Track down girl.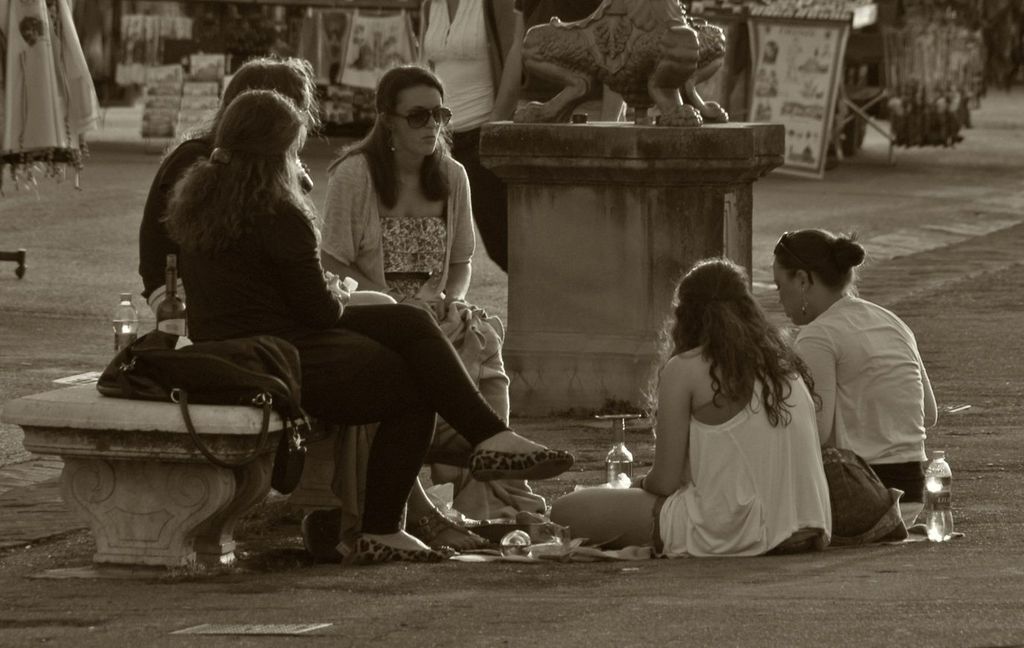
Tracked to select_region(137, 43, 329, 307).
